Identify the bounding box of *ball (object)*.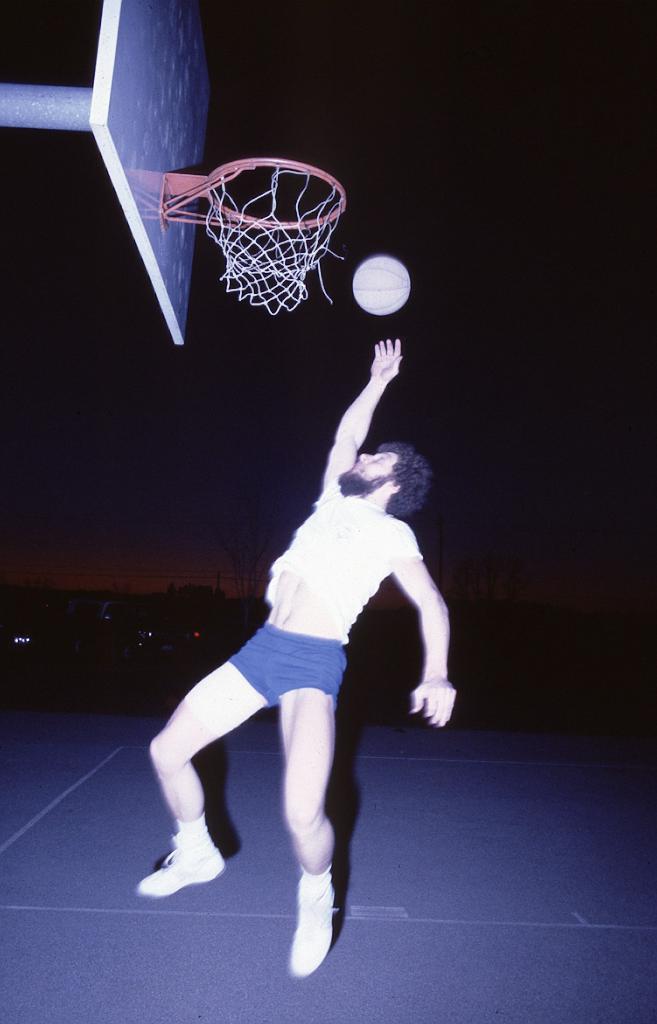
box(357, 255, 407, 314).
